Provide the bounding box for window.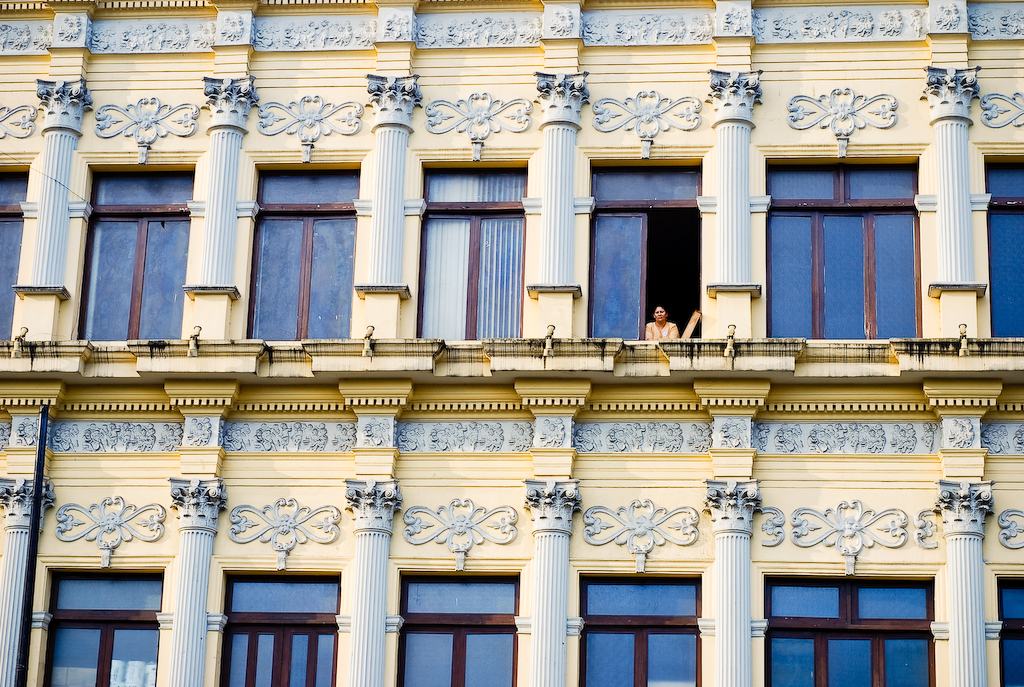
x1=575, y1=559, x2=703, y2=686.
